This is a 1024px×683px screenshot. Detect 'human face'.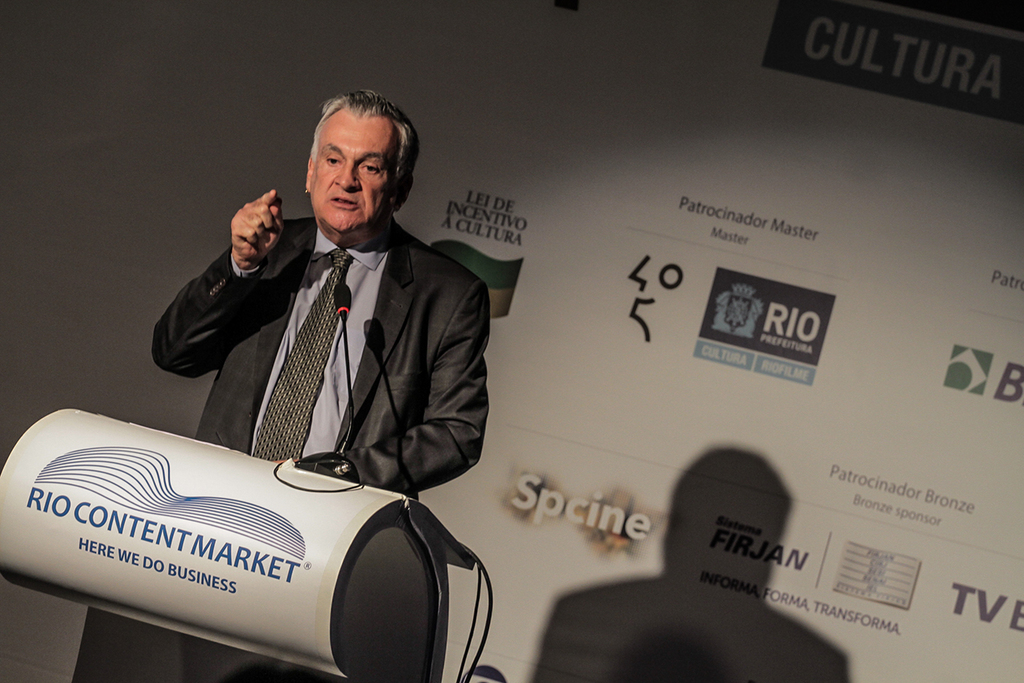
crop(309, 98, 390, 237).
